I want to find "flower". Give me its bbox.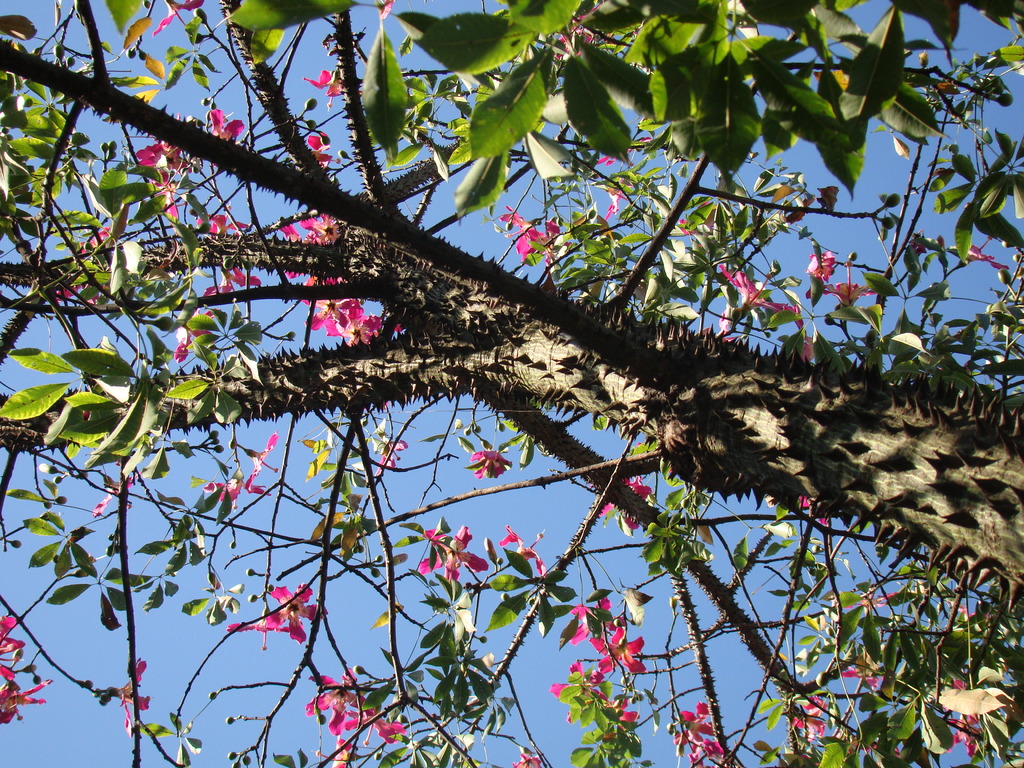
[left=308, top=669, right=380, bottom=738].
